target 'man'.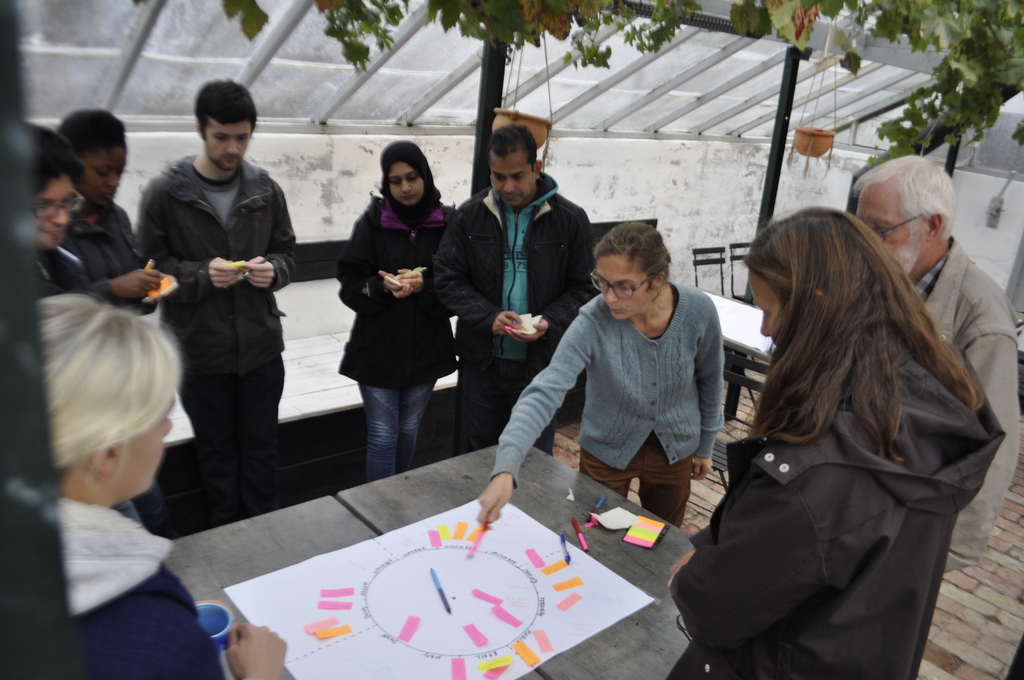
Target region: left=140, top=86, right=309, bottom=534.
